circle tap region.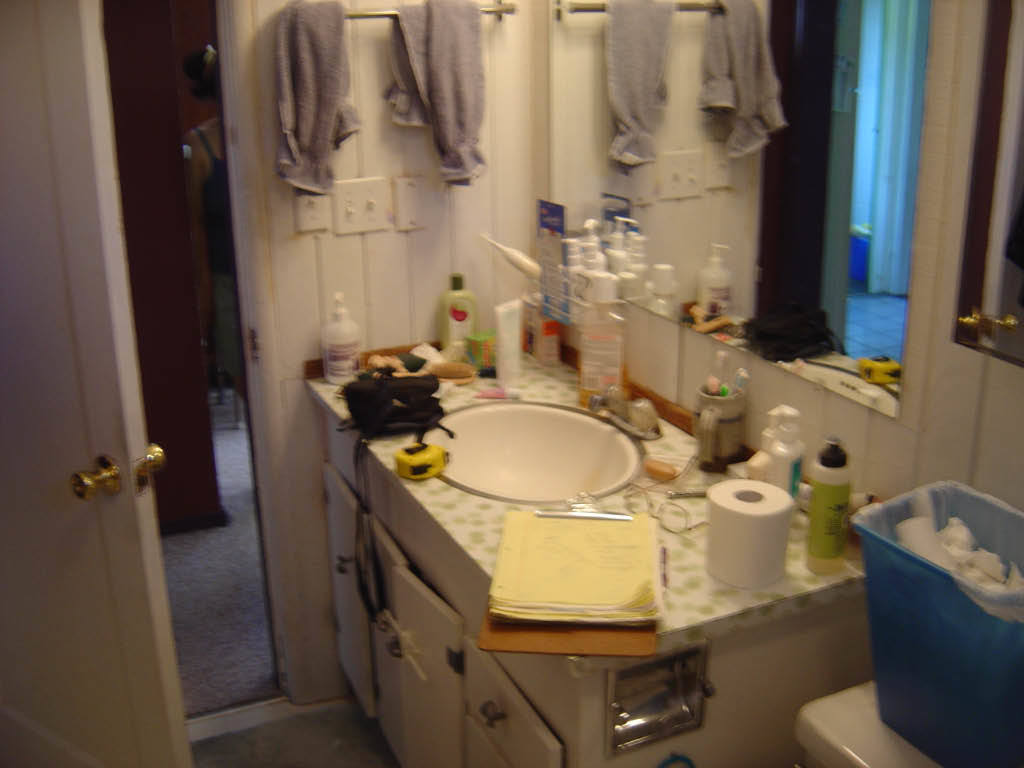
Region: (left=580, top=383, right=661, bottom=444).
